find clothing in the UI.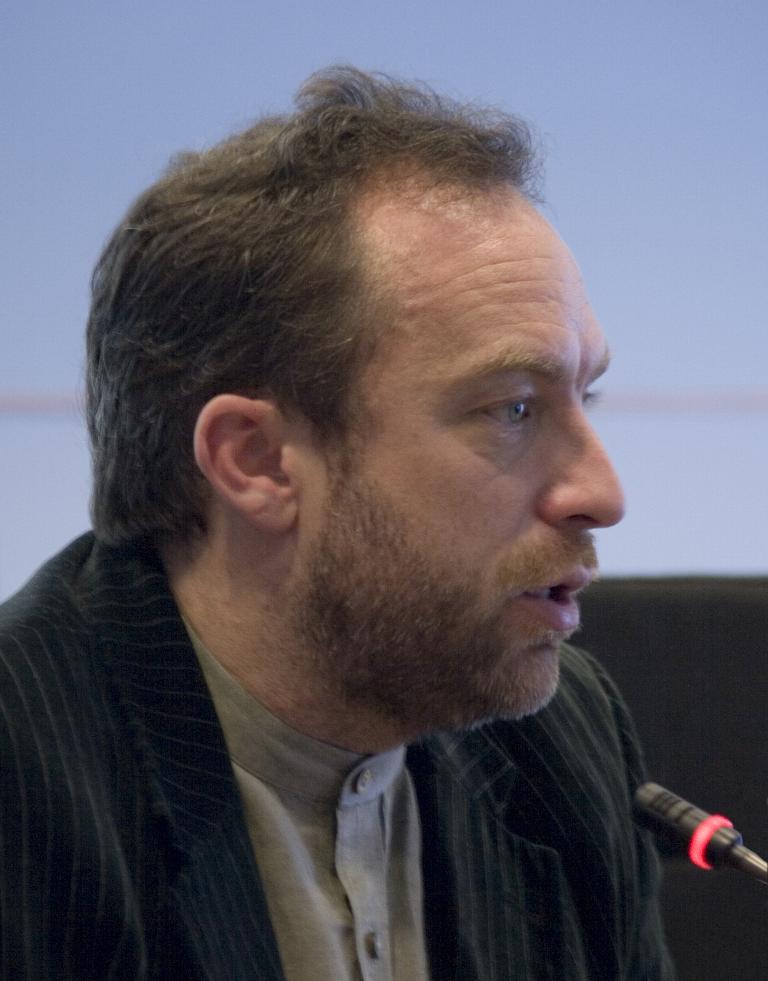
UI element at select_region(0, 441, 767, 961).
